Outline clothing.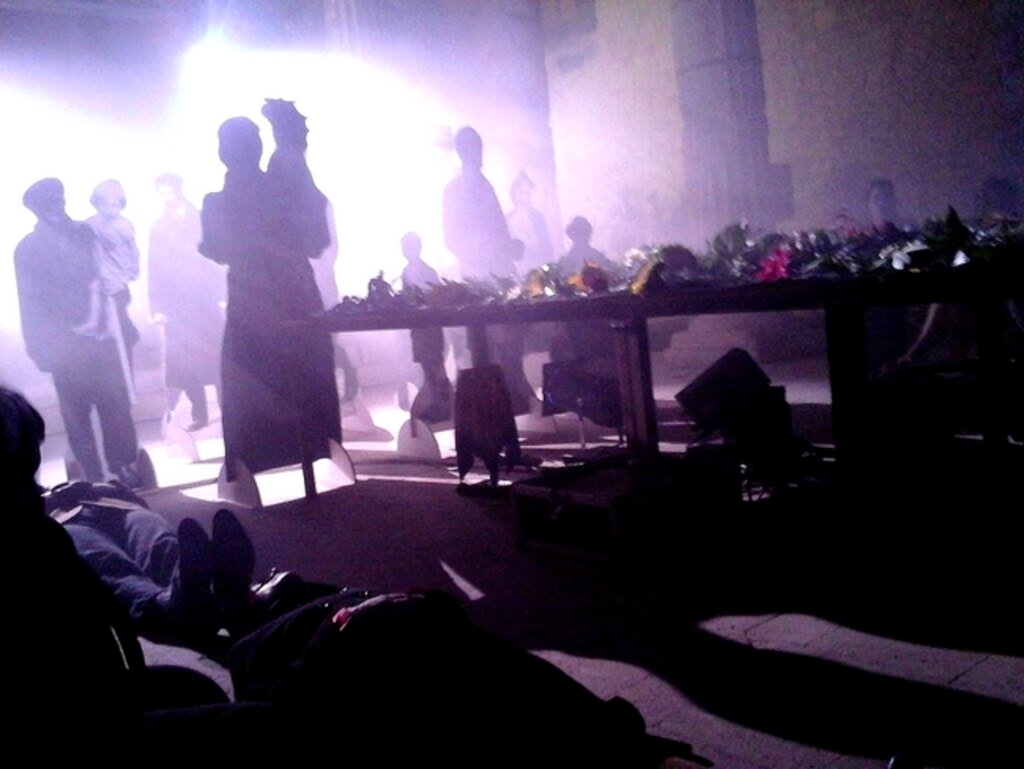
Outline: l=235, t=581, r=696, b=767.
